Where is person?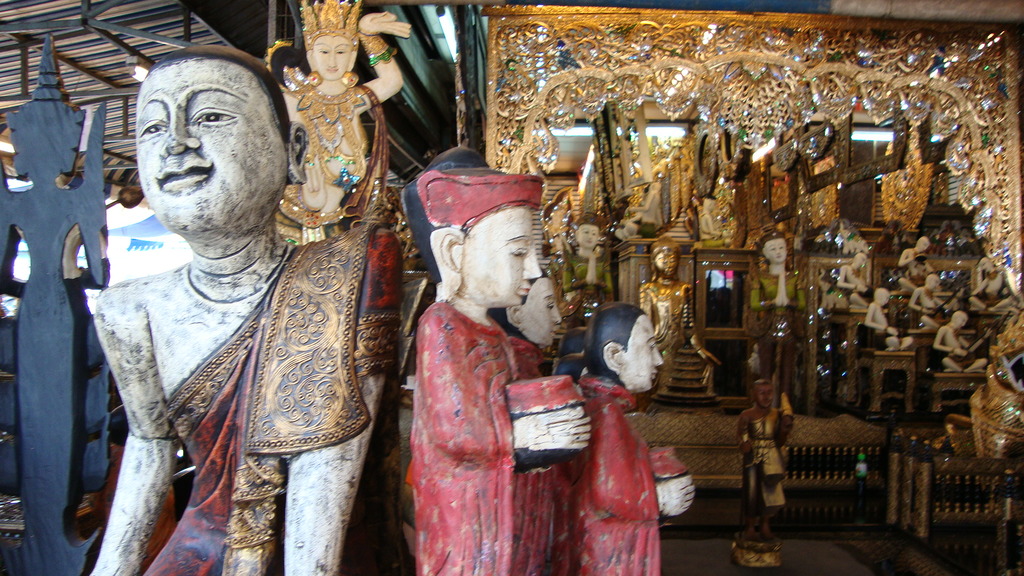
(394, 143, 584, 564).
